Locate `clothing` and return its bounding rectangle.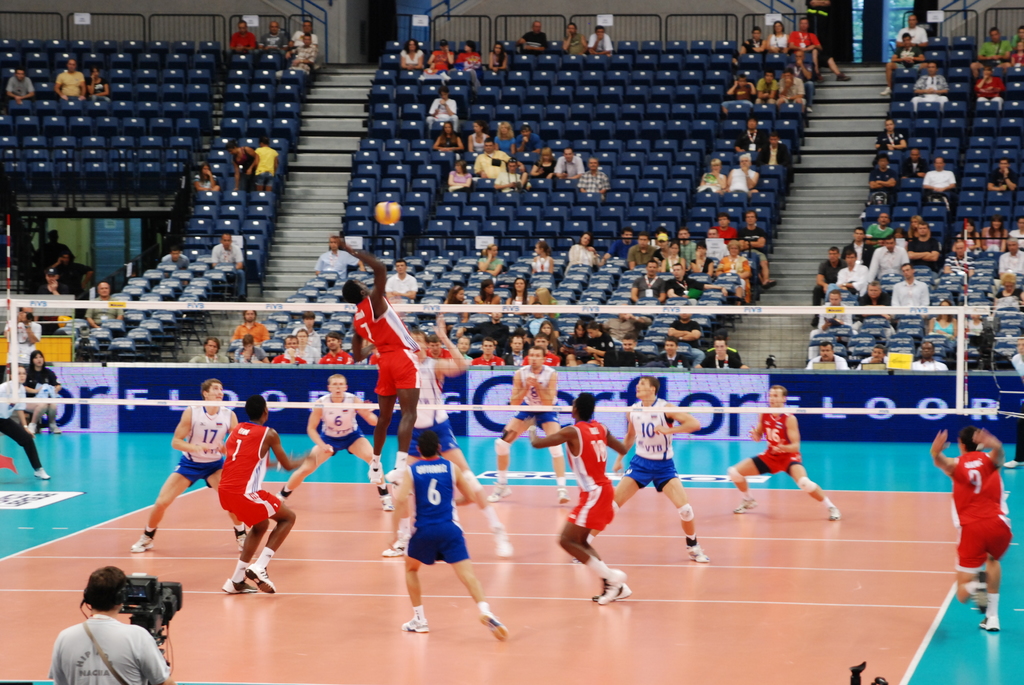
666:258:678:271.
